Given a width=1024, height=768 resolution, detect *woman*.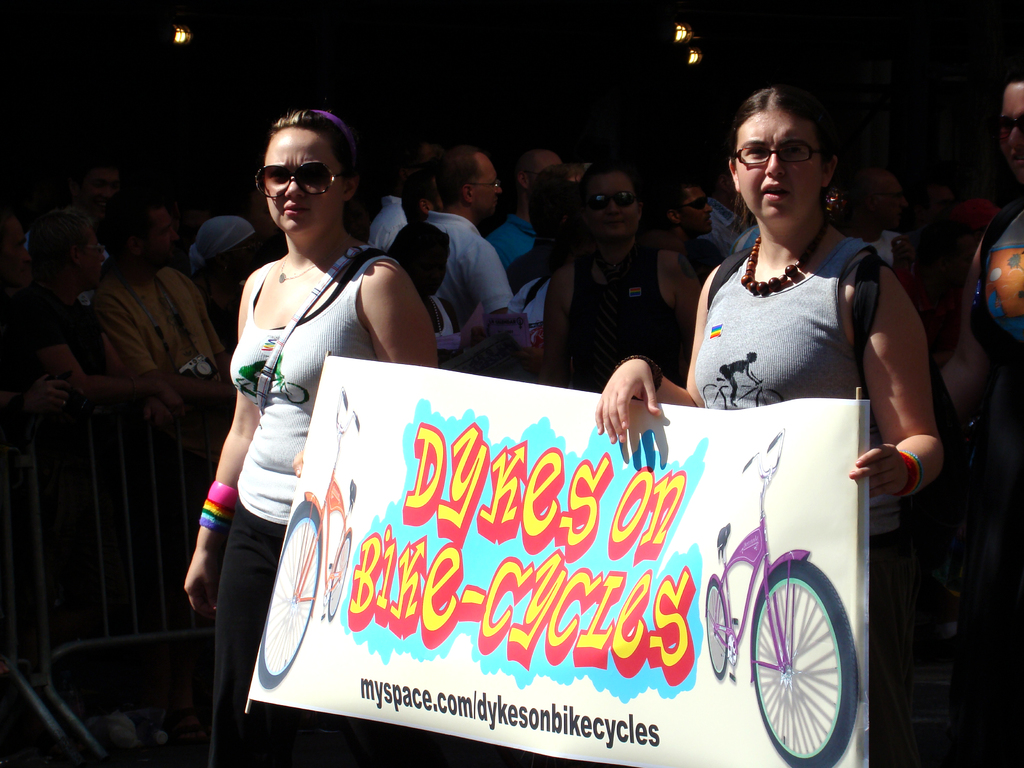
bbox=[927, 74, 1023, 410].
